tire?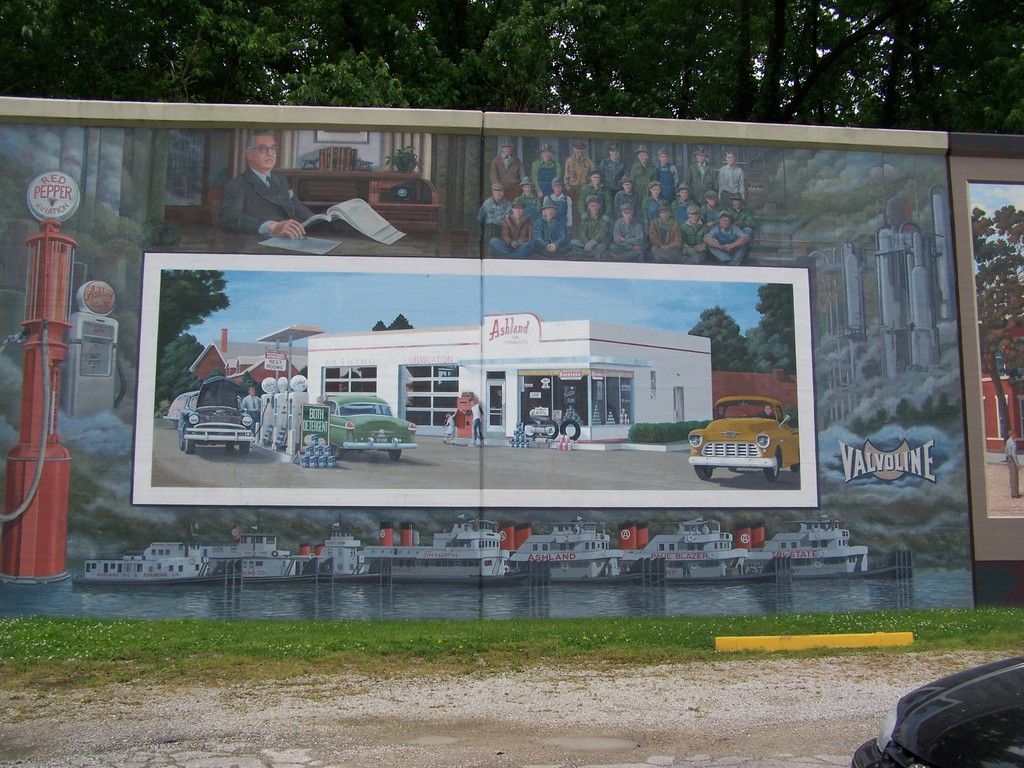
x1=388, y1=449, x2=401, y2=460
